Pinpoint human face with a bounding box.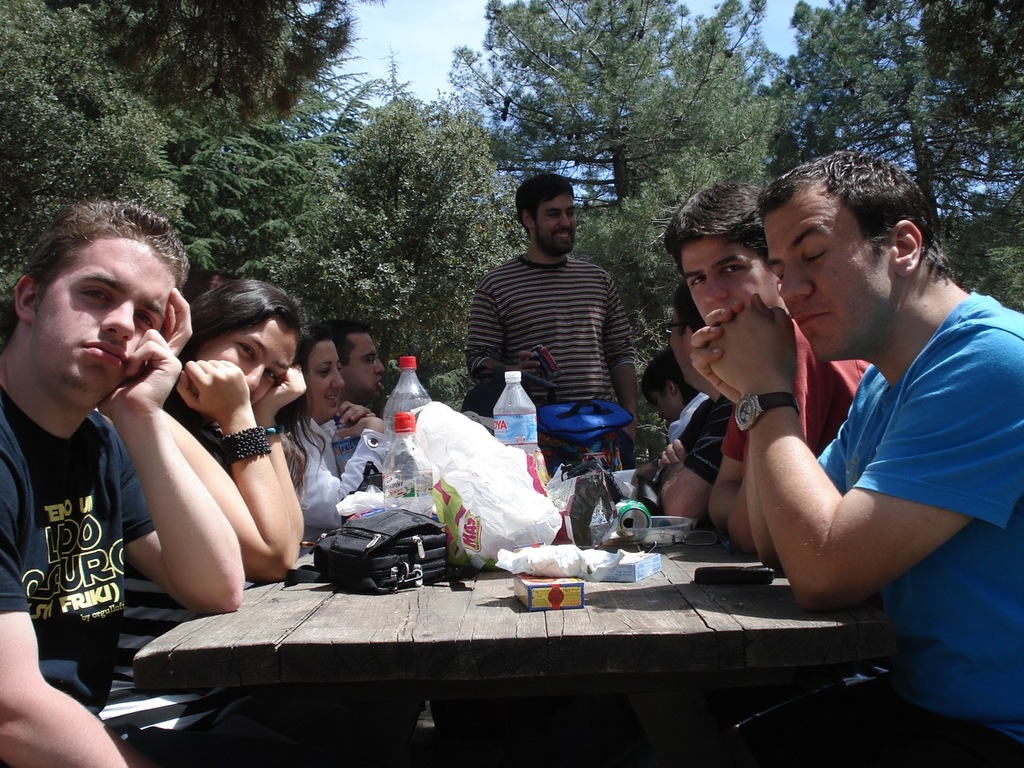
crop(32, 242, 170, 402).
